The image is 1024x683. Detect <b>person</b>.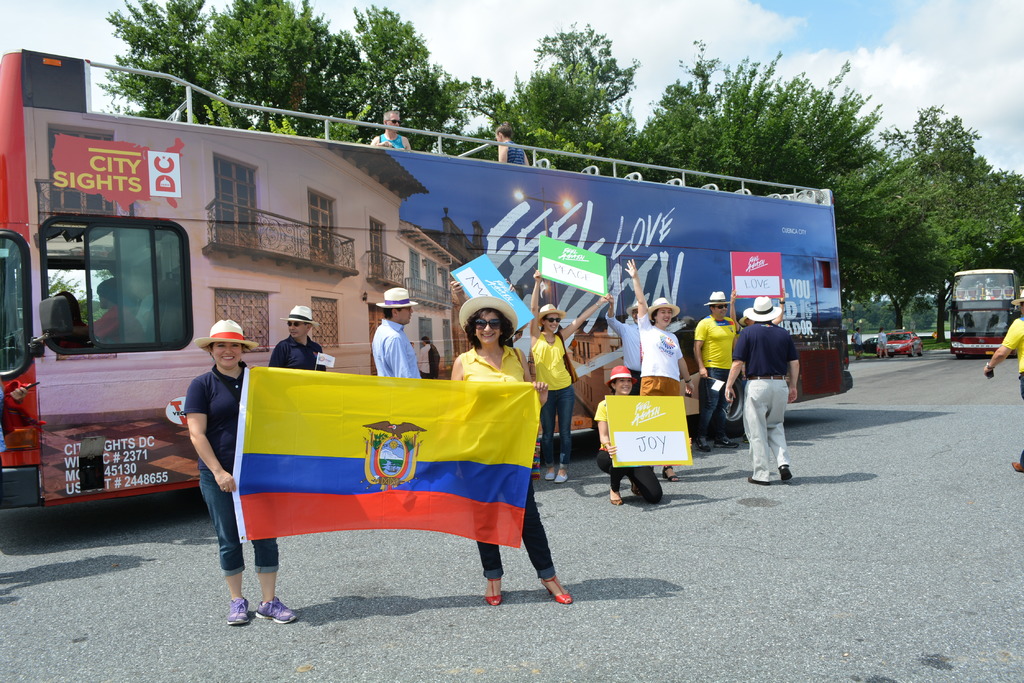
Detection: 527, 264, 612, 467.
